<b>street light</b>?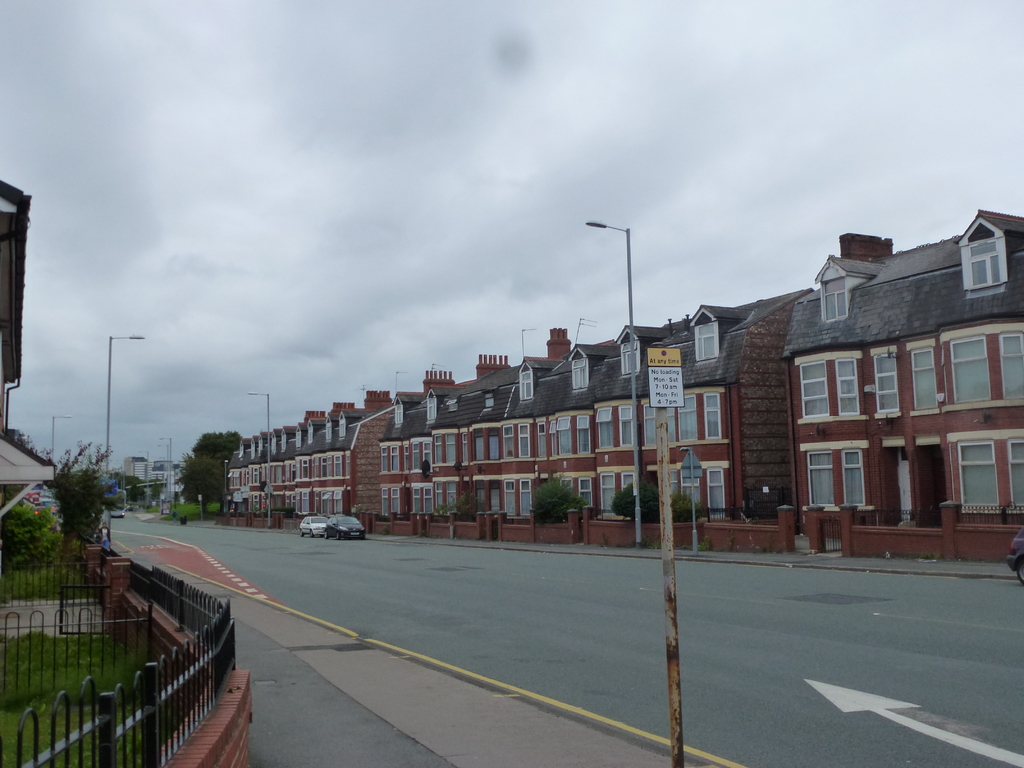
<bbox>104, 334, 145, 493</bbox>
